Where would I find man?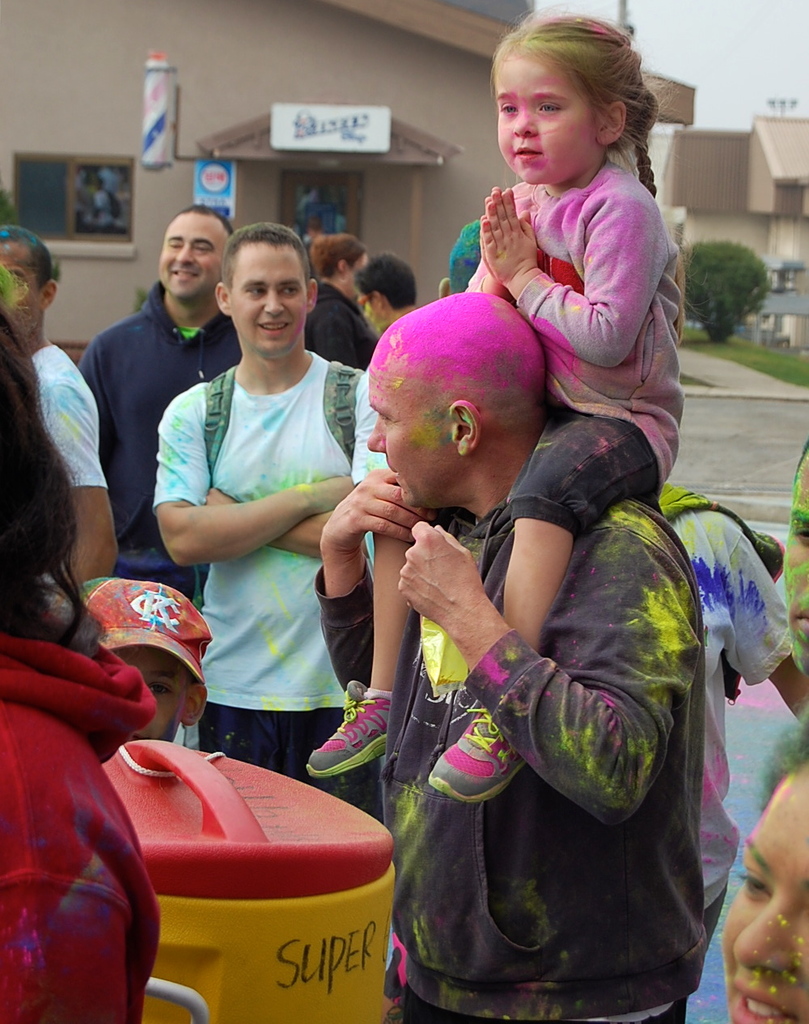
At (320, 295, 711, 1023).
